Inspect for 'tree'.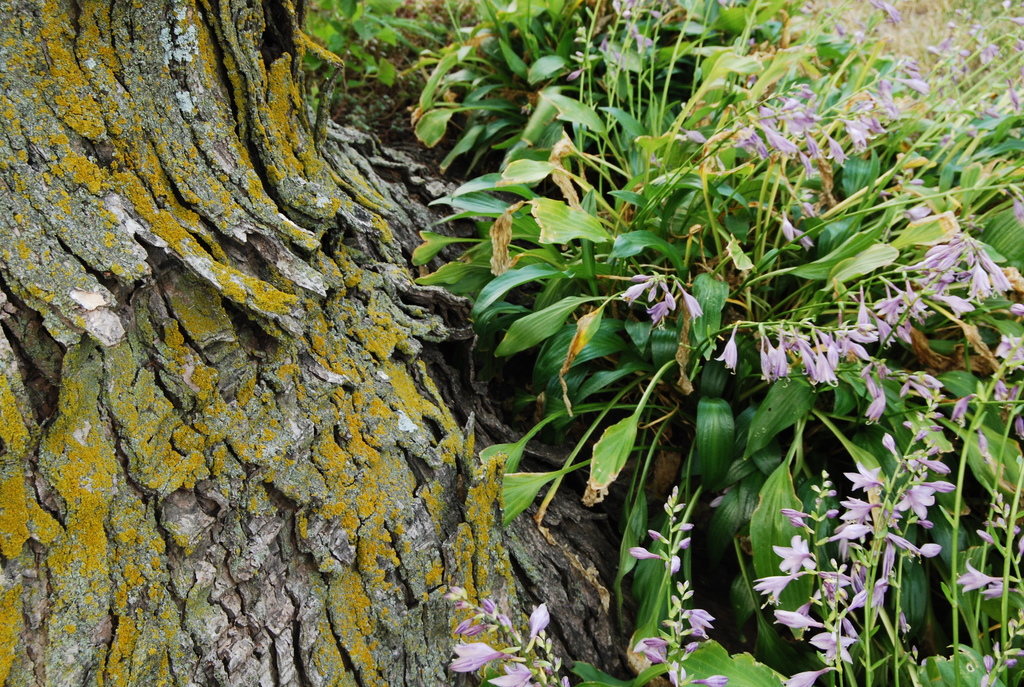
Inspection: [0, 0, 711, 686].
